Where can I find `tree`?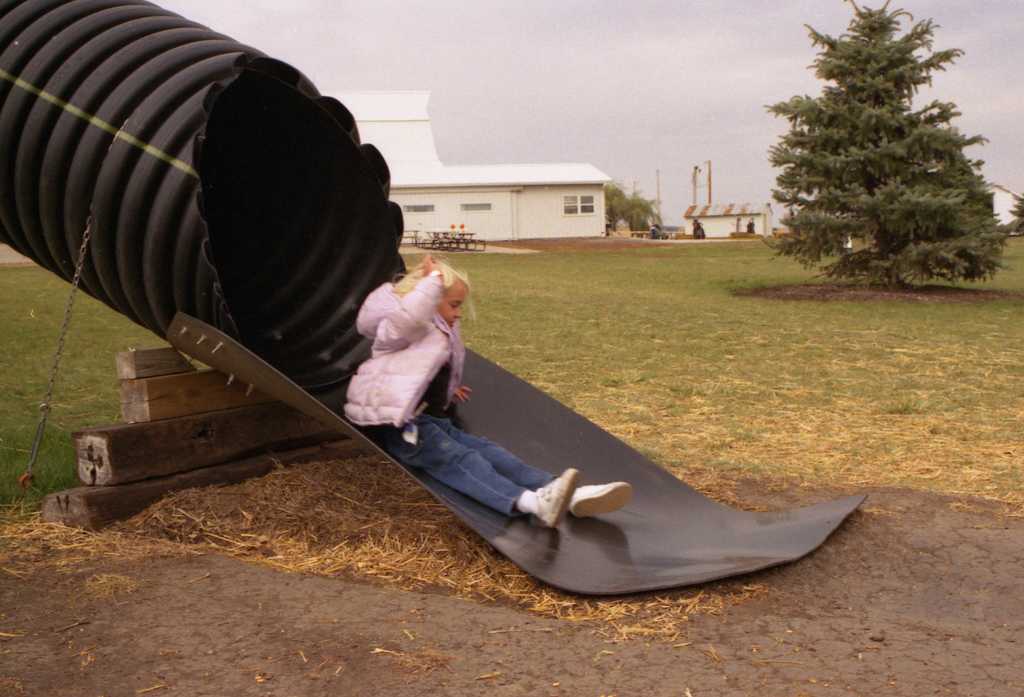
You can find it at {"left": 771, "top": 0, "right": 991, "bottom": 300}.
